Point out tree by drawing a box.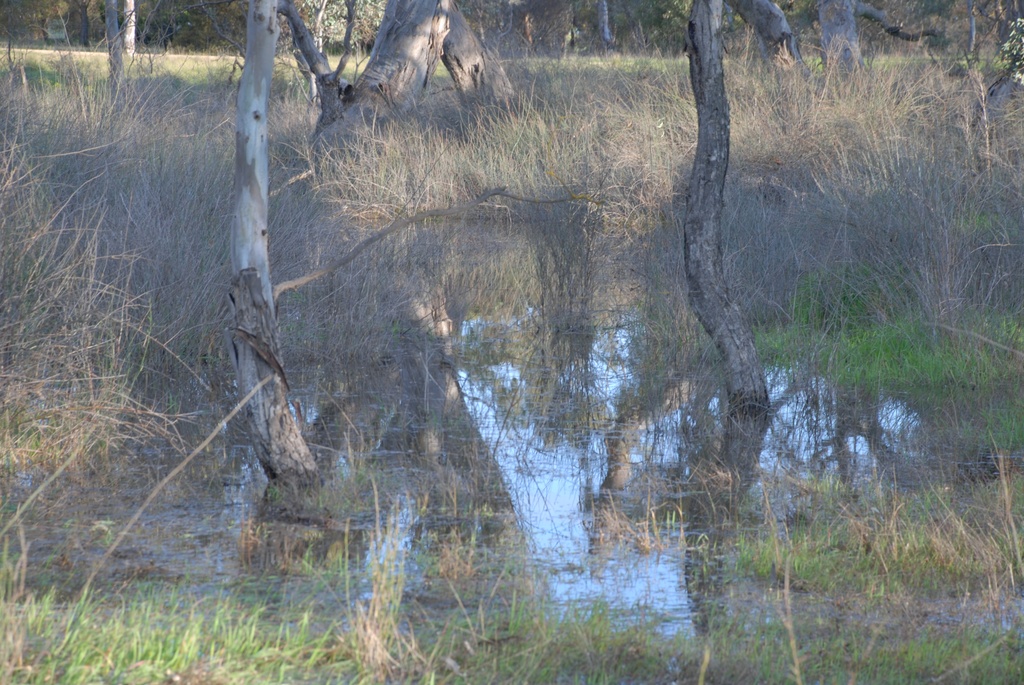
crop(387, 0, 582, 118).
